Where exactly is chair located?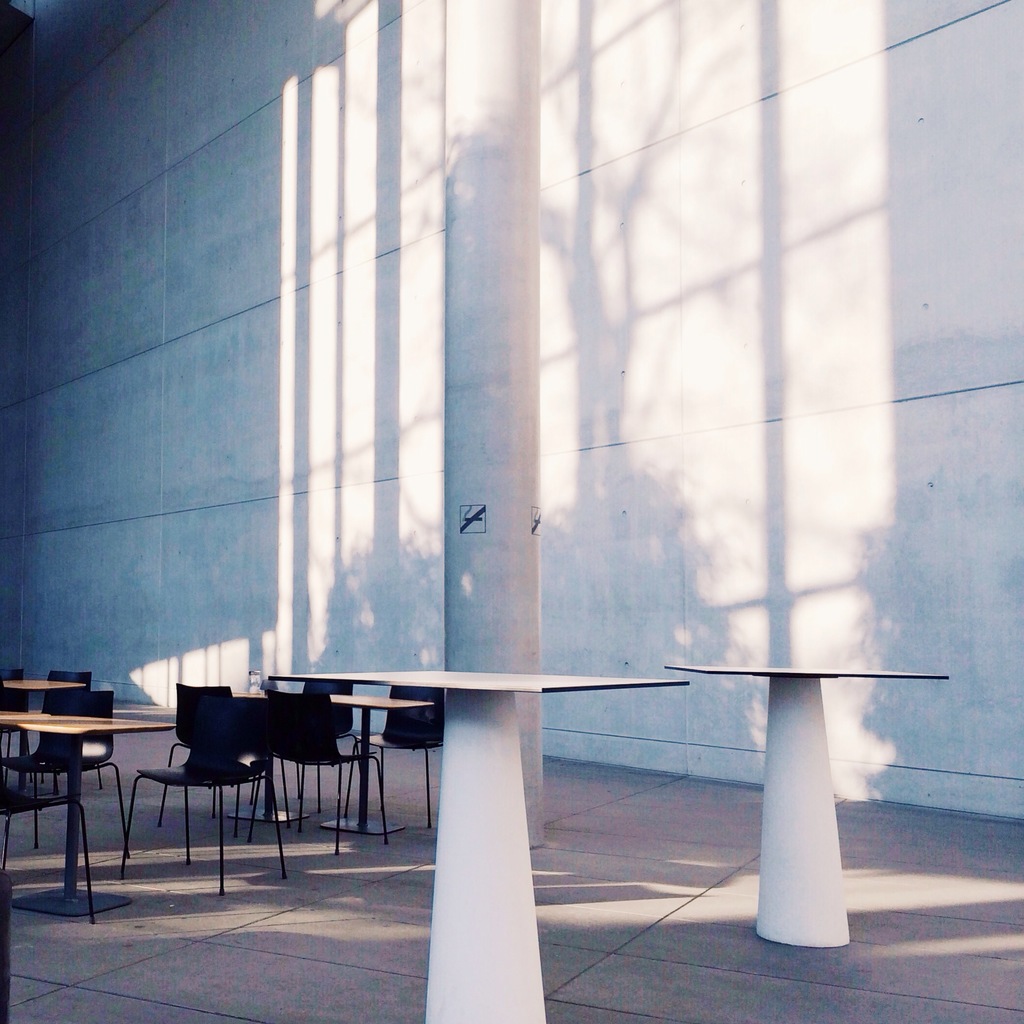
Its bounding box is pyautogui.locateOnScreen(0, 672, 93, 795).
